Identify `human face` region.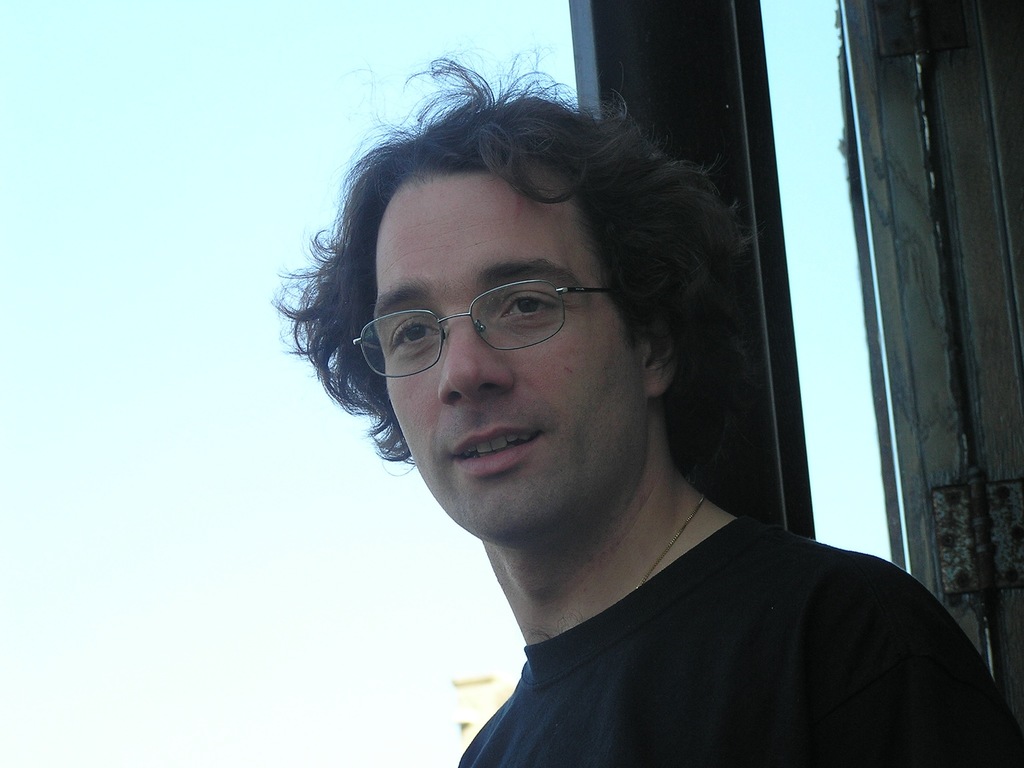
Region: (x1=371, y1=175, x2=623, y2=543).
